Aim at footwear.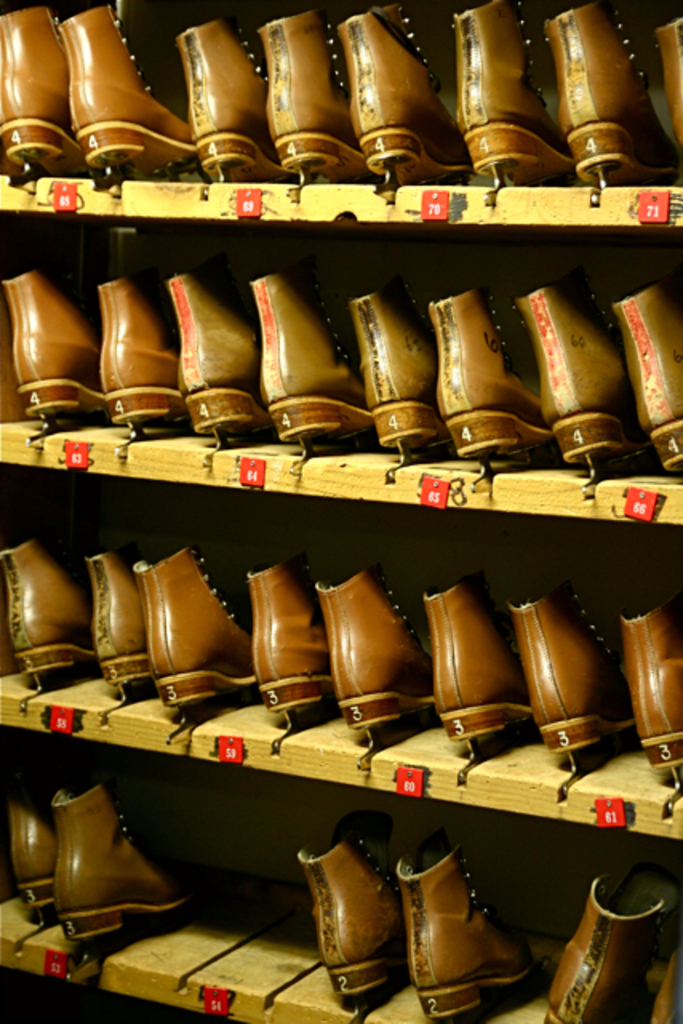
Aimed at [472, 0, 557, 181].
